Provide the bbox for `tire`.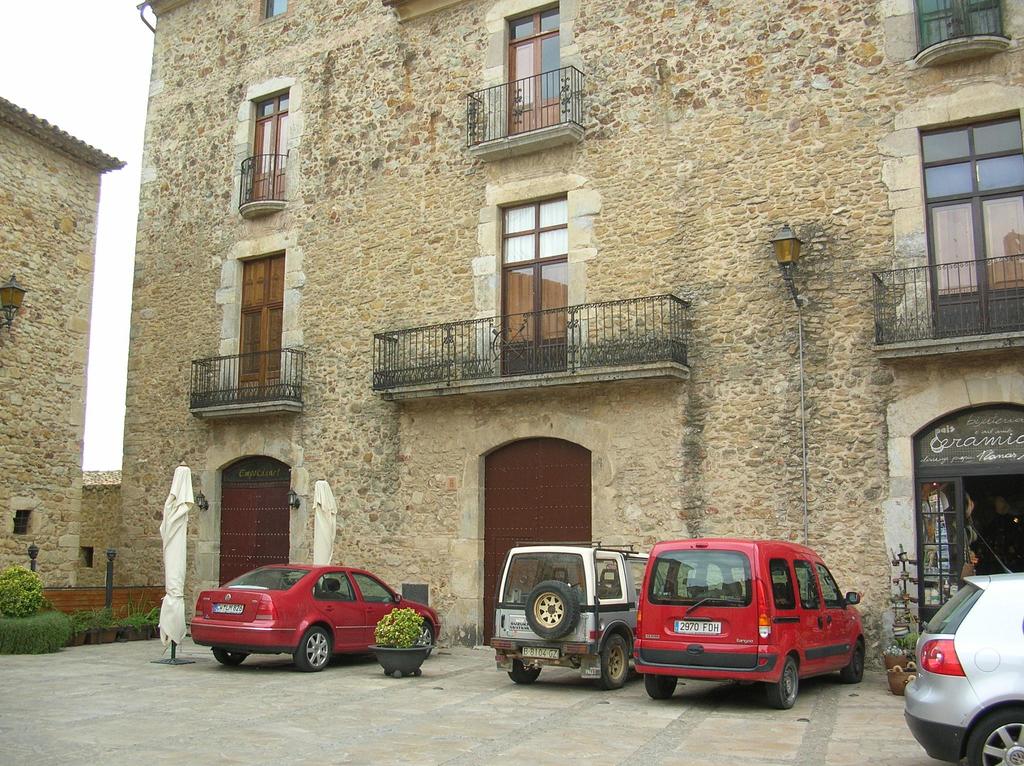
(840,641,864,682).
